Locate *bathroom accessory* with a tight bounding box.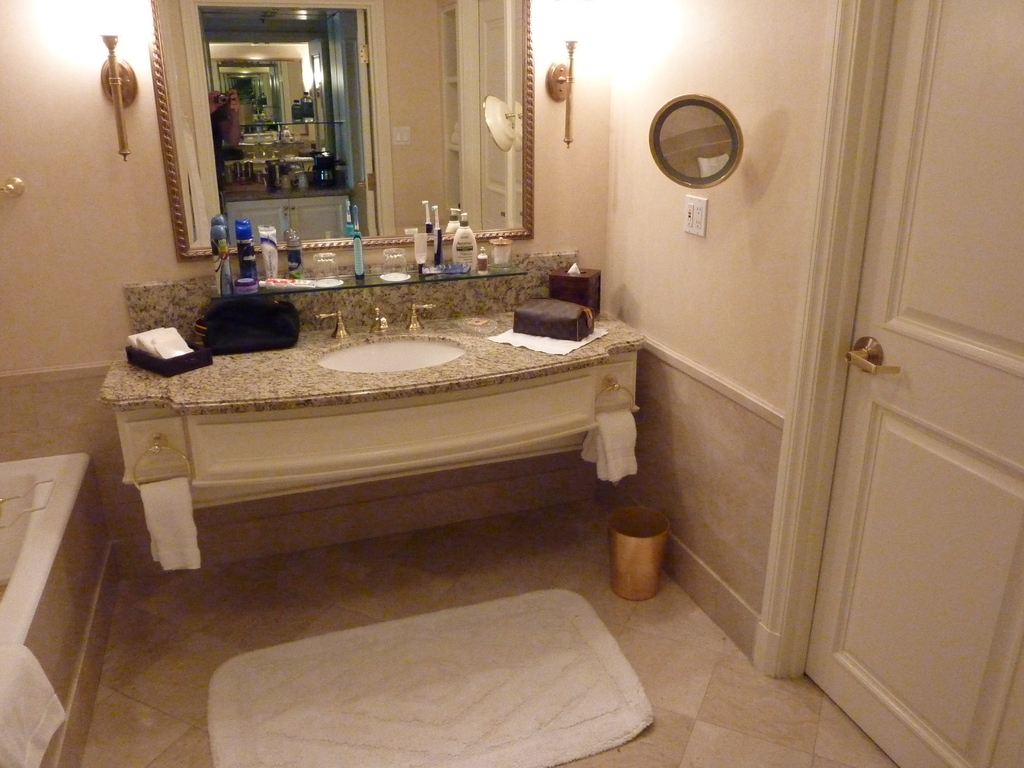
x1=314 y1=303 x2=355 y2=344.
